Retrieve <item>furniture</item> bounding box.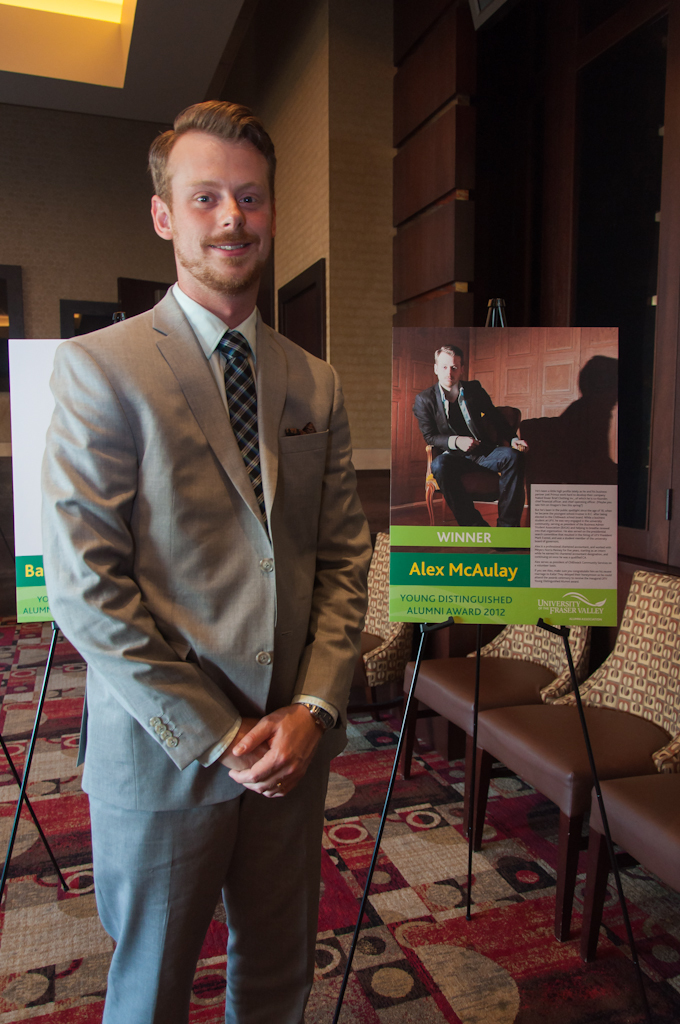
Bounding box: pyautogui.locateOnScreen(364, 527, 407, 713).
